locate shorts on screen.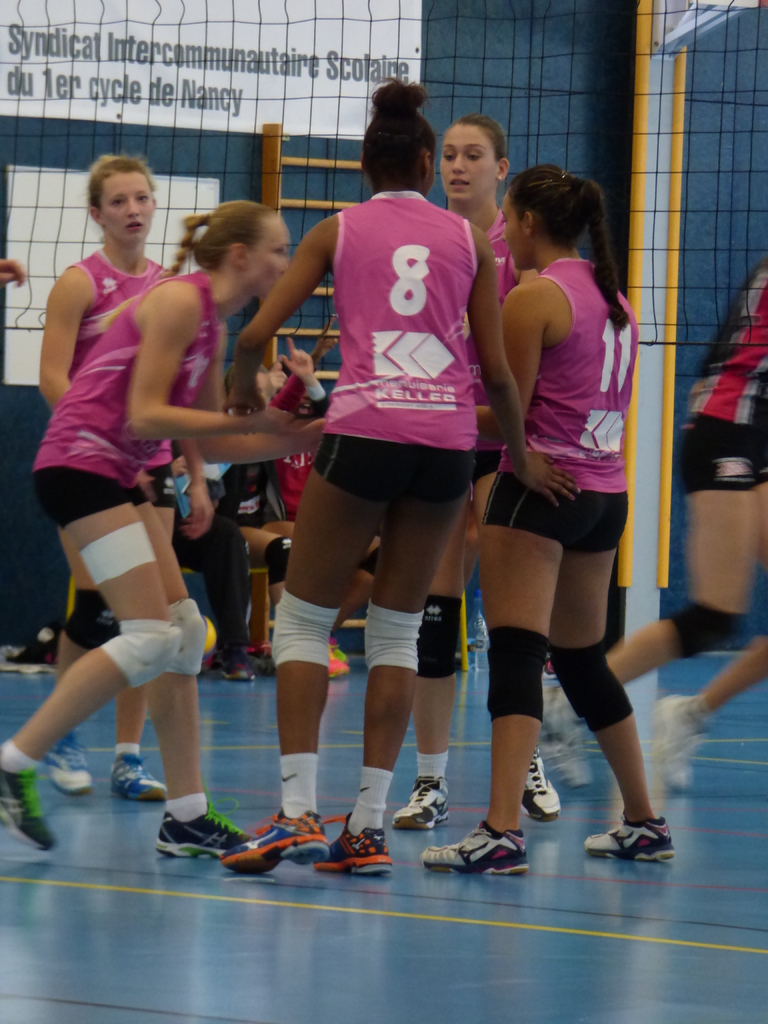
On screen at (left=33, top=467, right=164, bottom=526).
